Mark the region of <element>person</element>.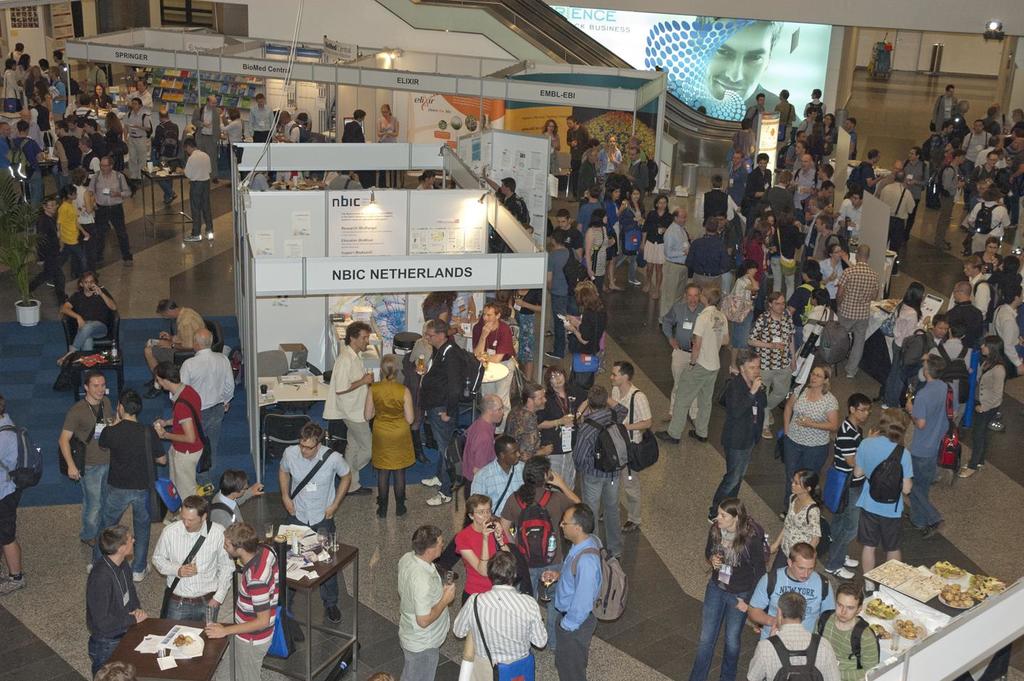
Region: bbox(811, 134, 835, 166).
